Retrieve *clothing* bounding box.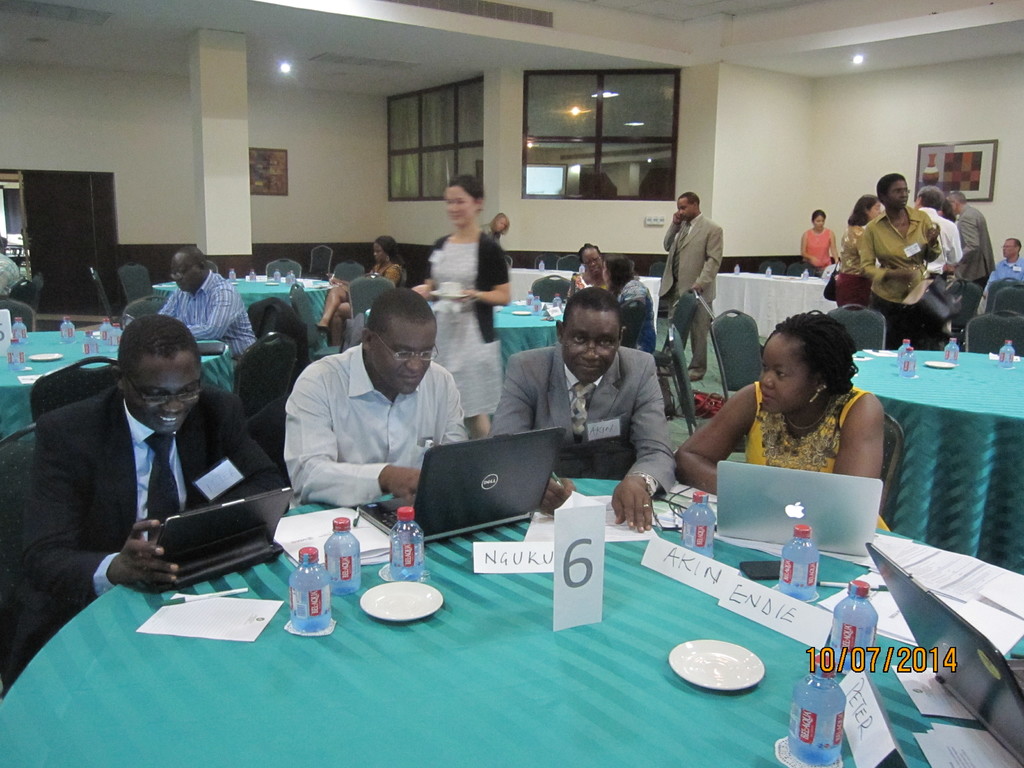
Bounding box: 662/212/721/376.
